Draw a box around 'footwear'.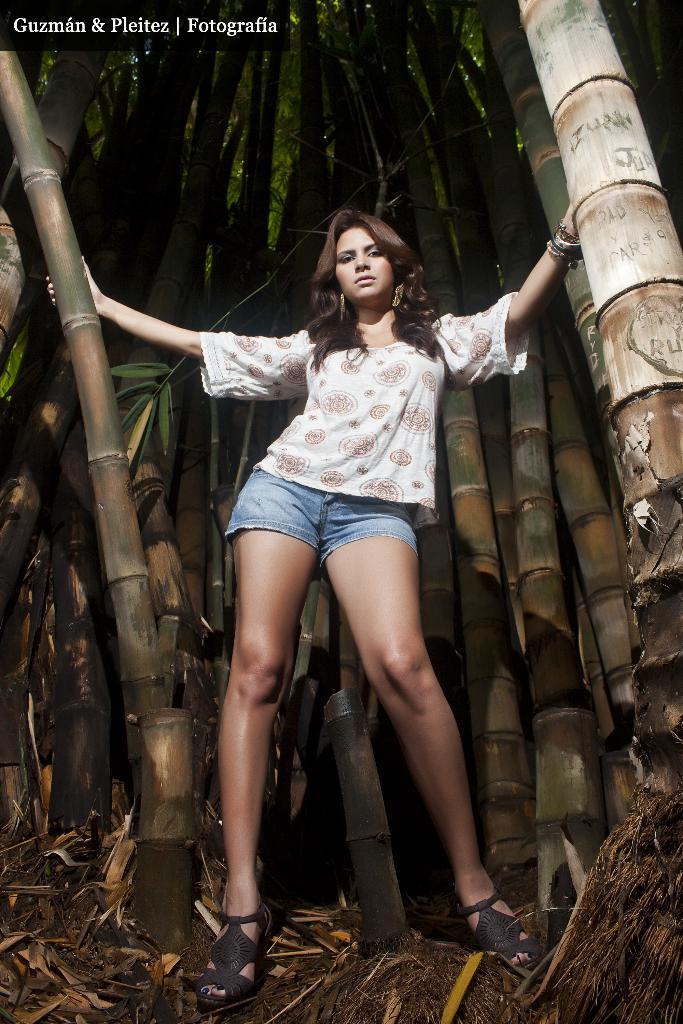
crop(463, 888, 541, 966).
